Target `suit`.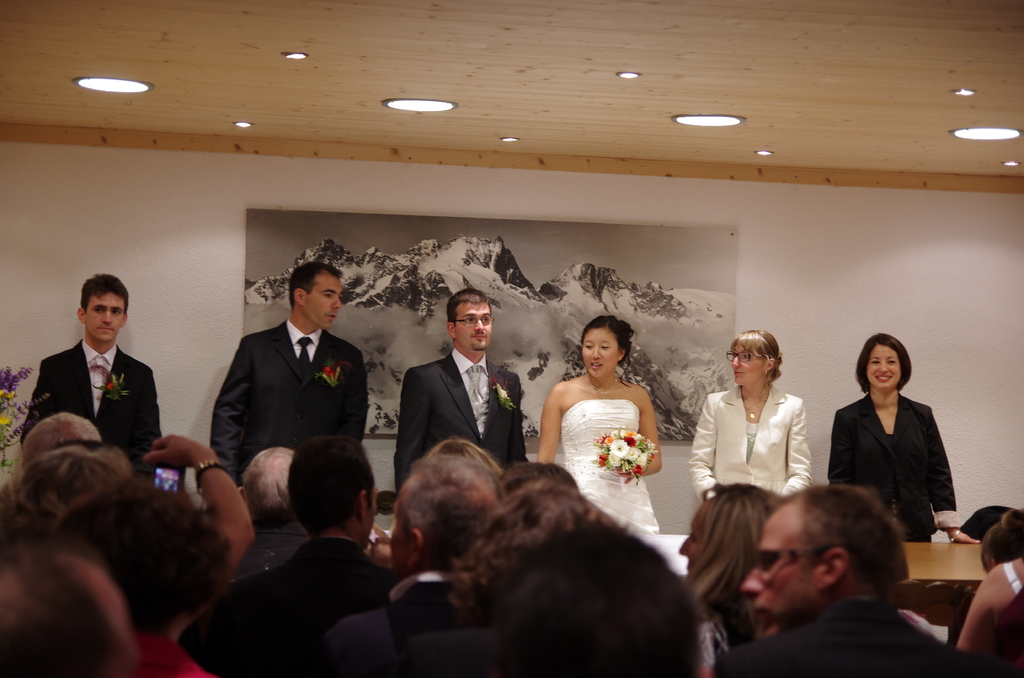
Target region: left=23, top=333, right=163, bottom=483.
